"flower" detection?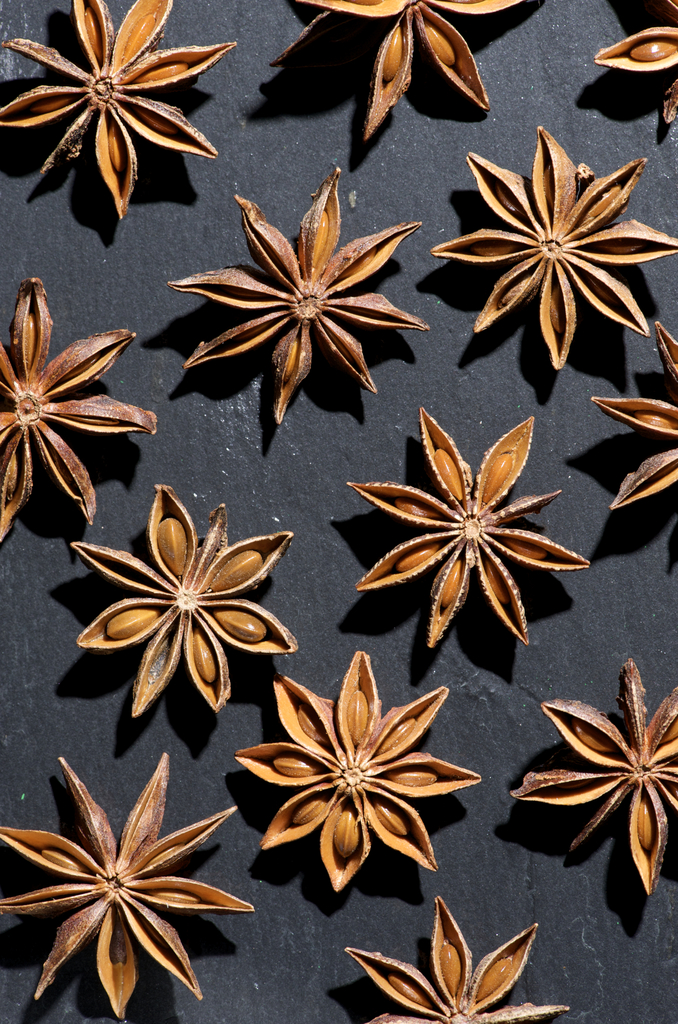
bbox(345, 896, 573, 1023)
